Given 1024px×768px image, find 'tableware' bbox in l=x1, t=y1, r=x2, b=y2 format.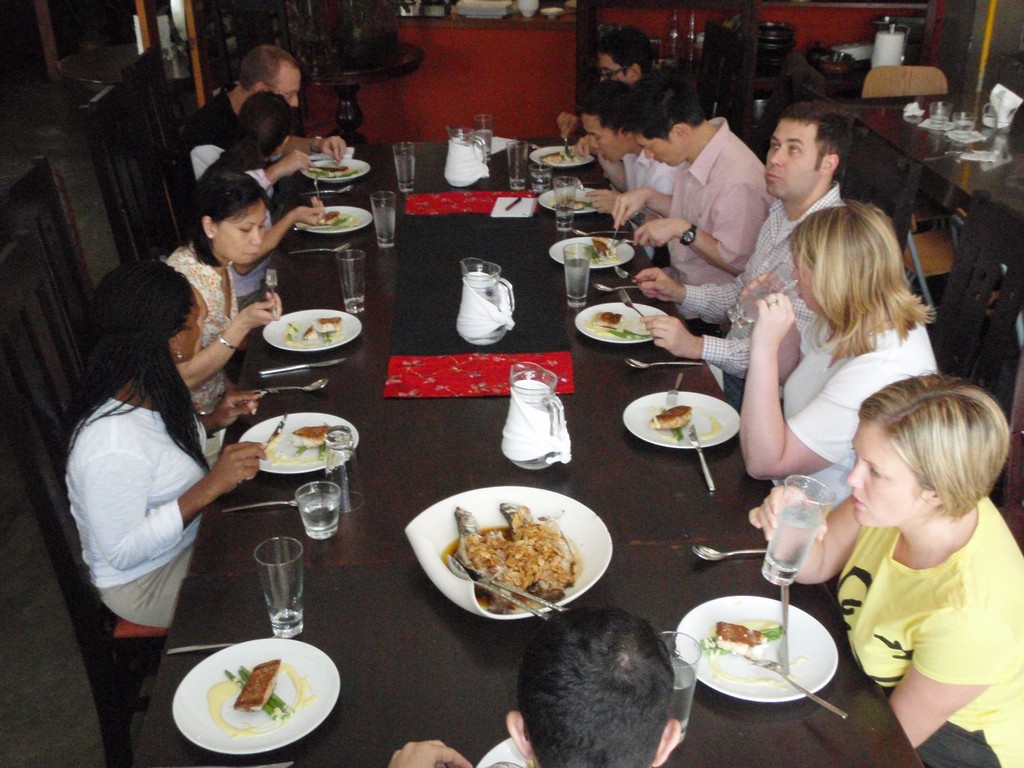
l=260, t=304, r=363, b=352.
